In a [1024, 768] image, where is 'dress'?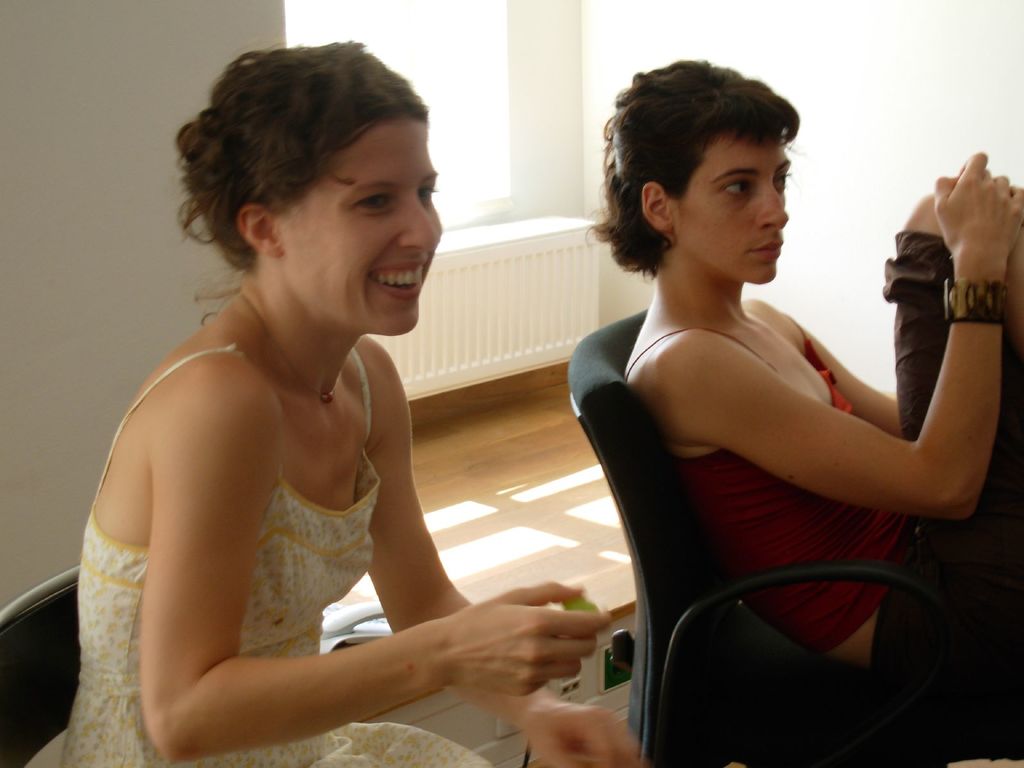
crop(102, 315, 452, 753).
